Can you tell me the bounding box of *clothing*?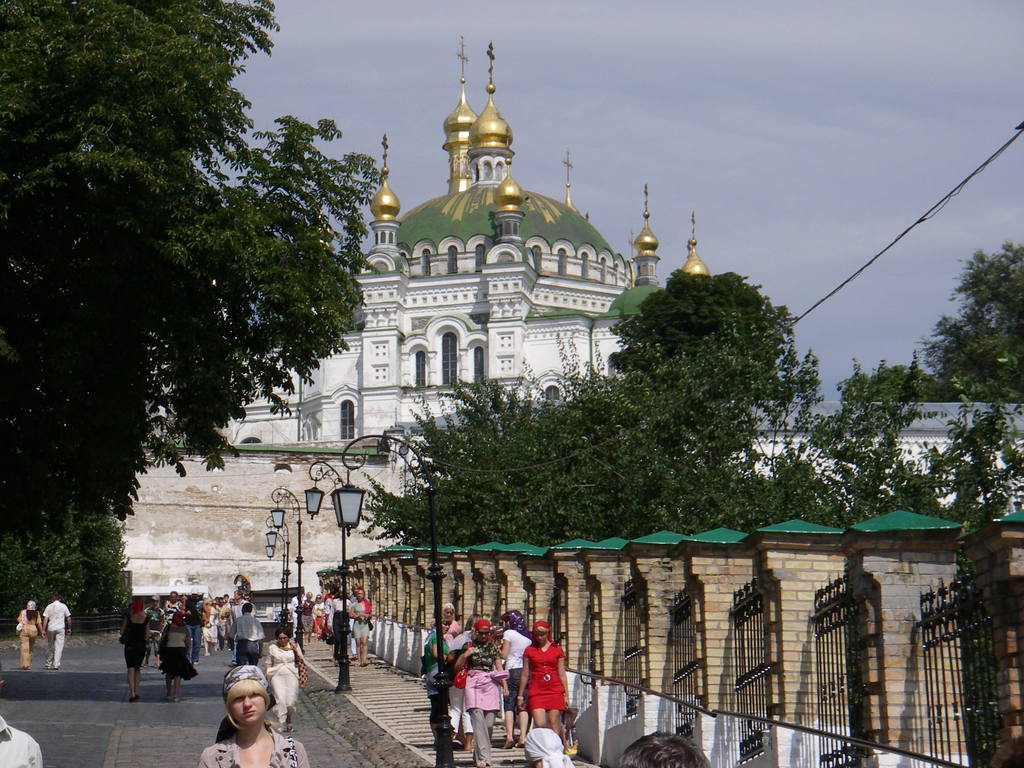
box=[0, 721, 42, 767].
